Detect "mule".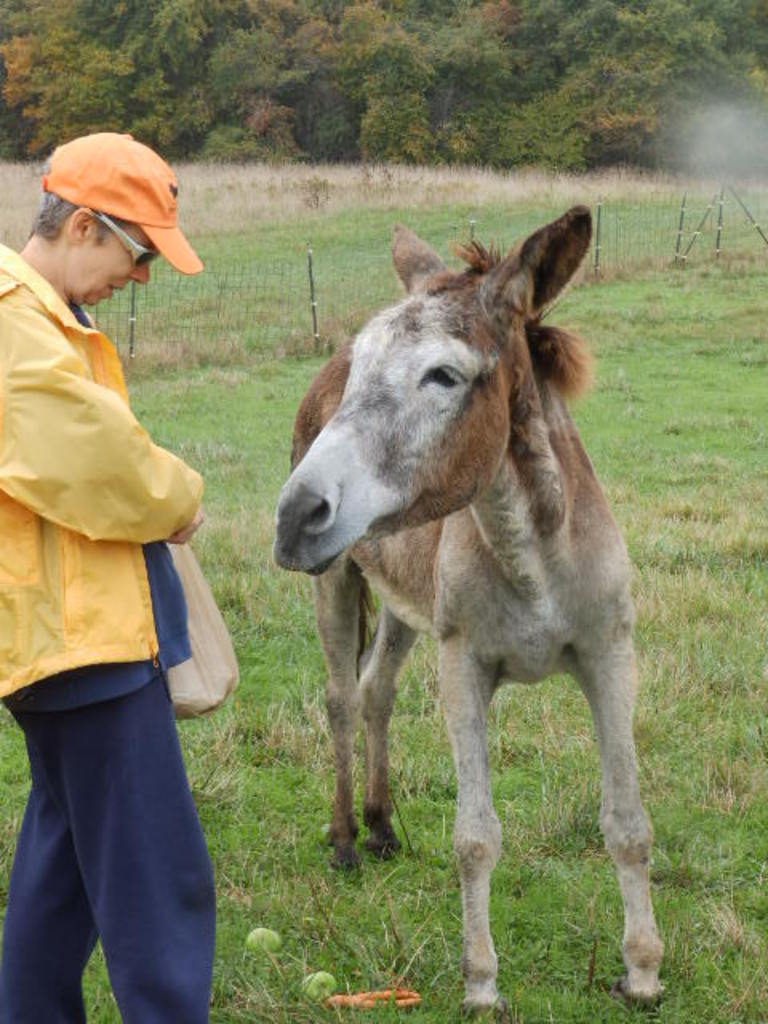
Detected at crop(270, 208, 669, 1022).
